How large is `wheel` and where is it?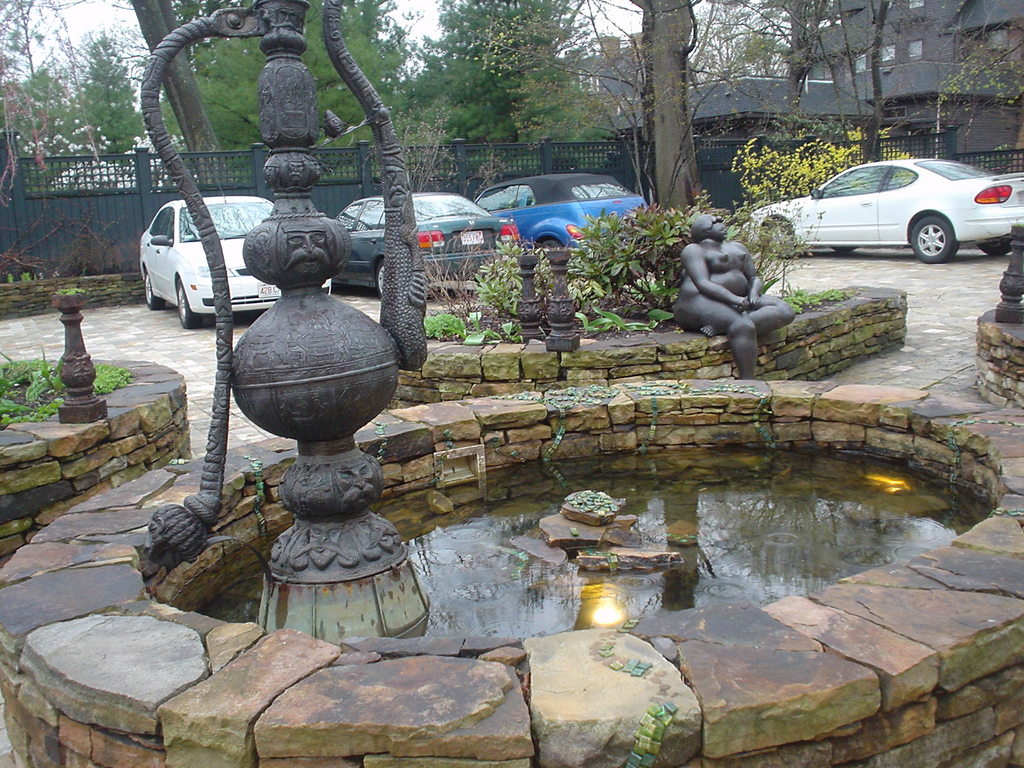
Bounding box: <box>911,215,956,262</box>.
